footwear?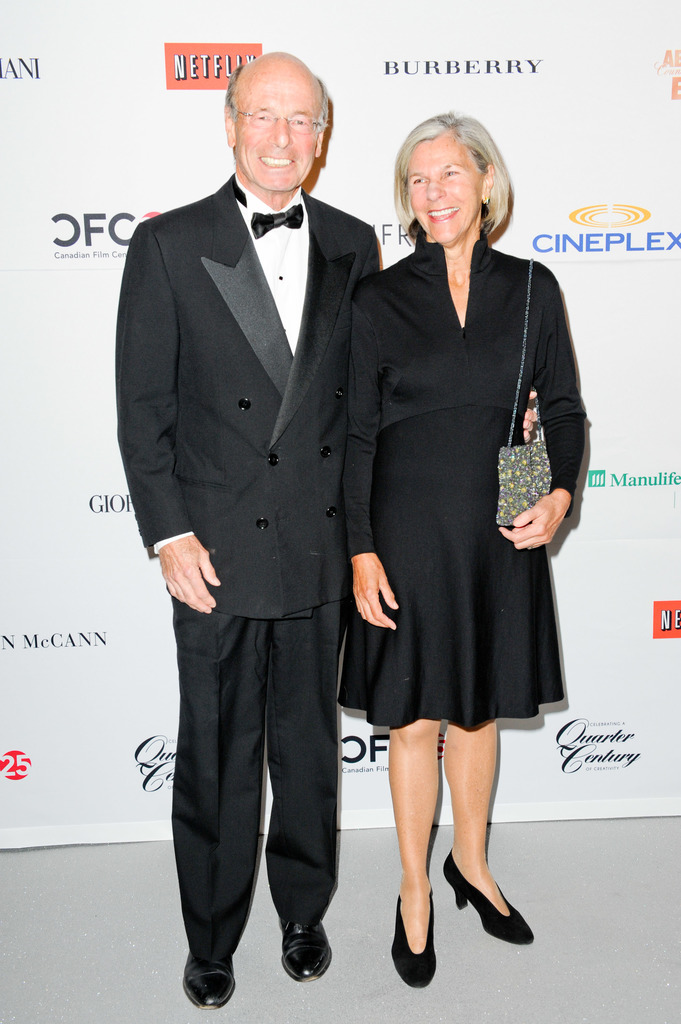
rect(440, 851, 540, 940)
